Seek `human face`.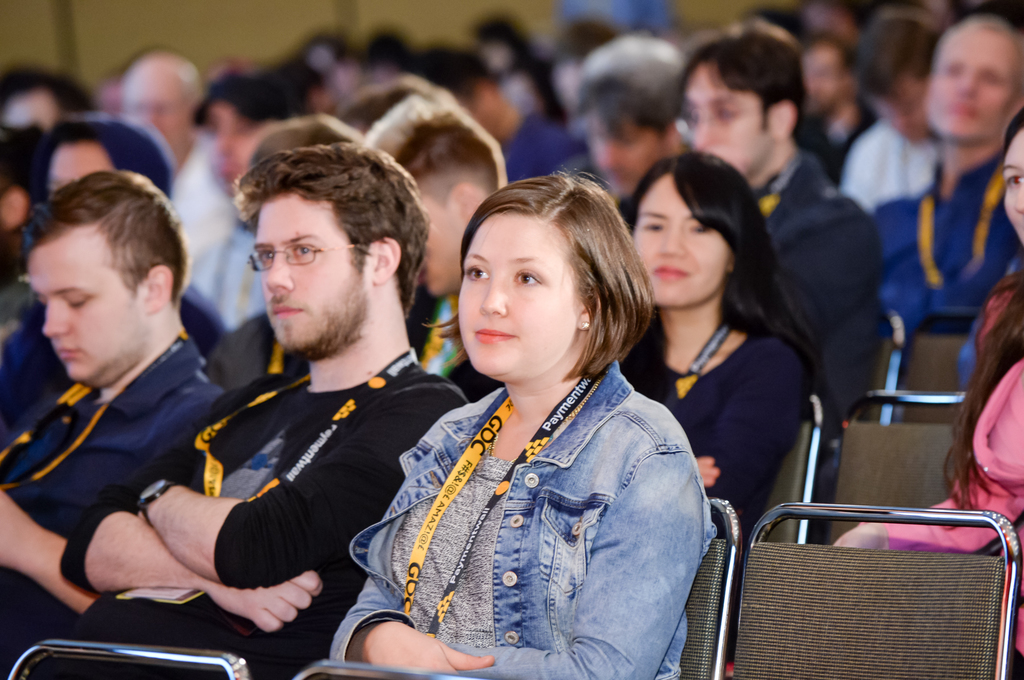
select_region(255, 189, 364, 361).
